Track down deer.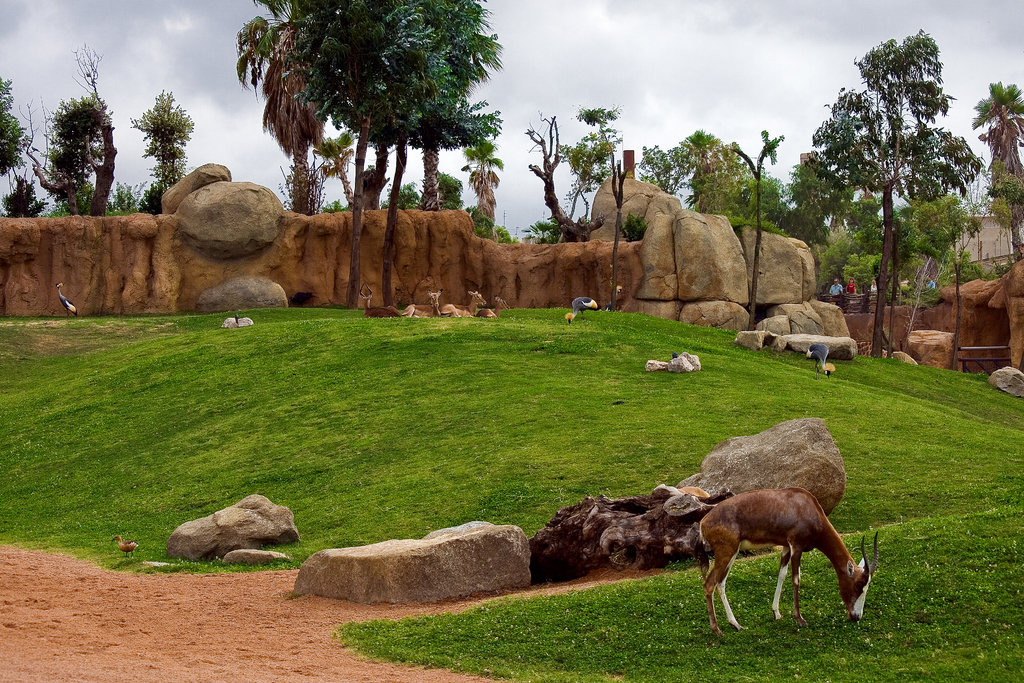
Tracked to [left=686, top=490, right=876, bottom=636].
